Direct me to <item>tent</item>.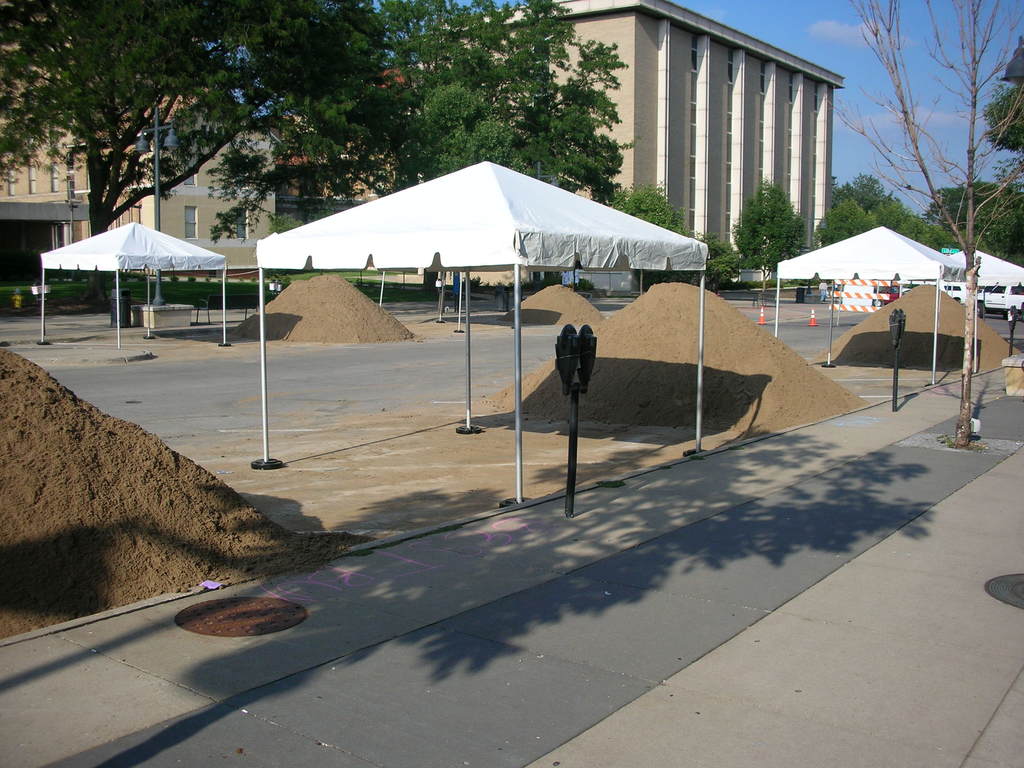
Direction: [left=928, top=239, right=1021, bottom=364].
